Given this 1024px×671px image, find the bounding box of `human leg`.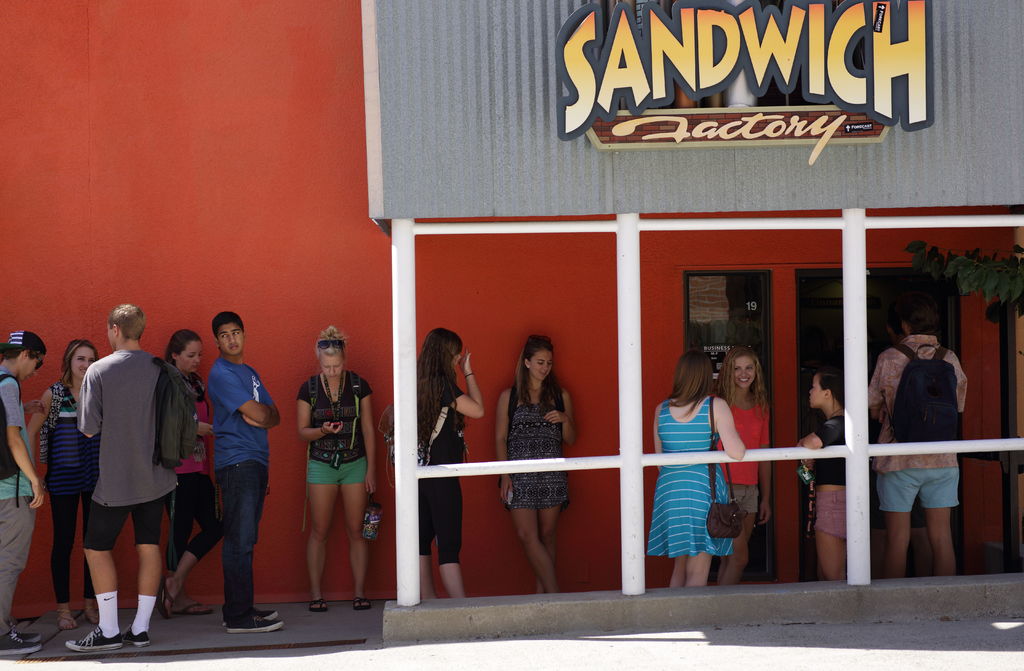
bbox(304, 453, 339, 612).
